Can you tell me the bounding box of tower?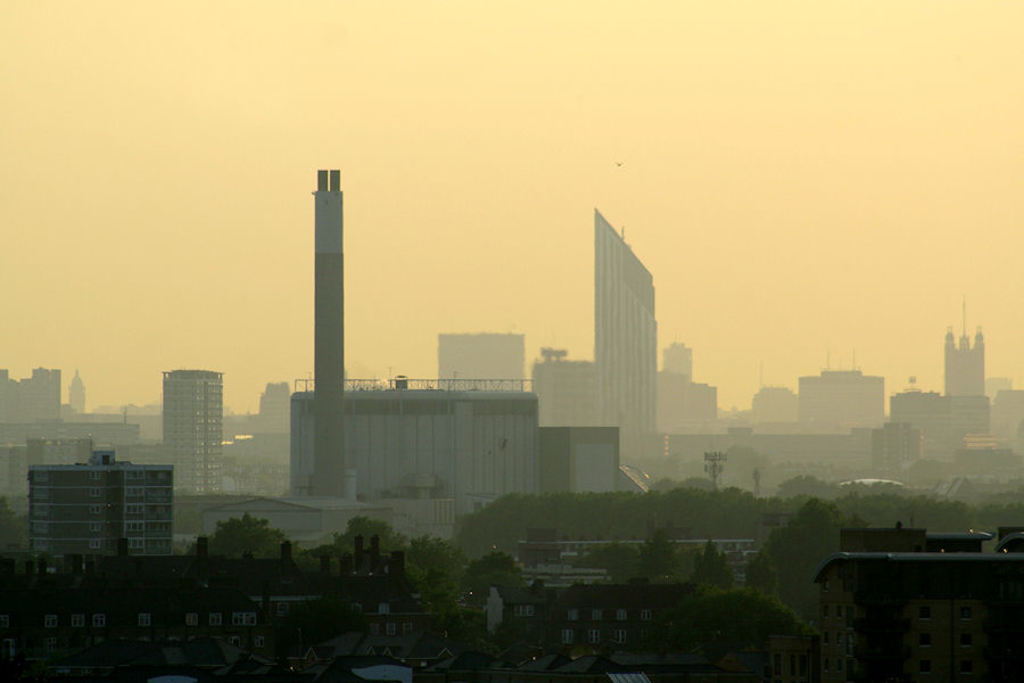
592,211,660,477.
